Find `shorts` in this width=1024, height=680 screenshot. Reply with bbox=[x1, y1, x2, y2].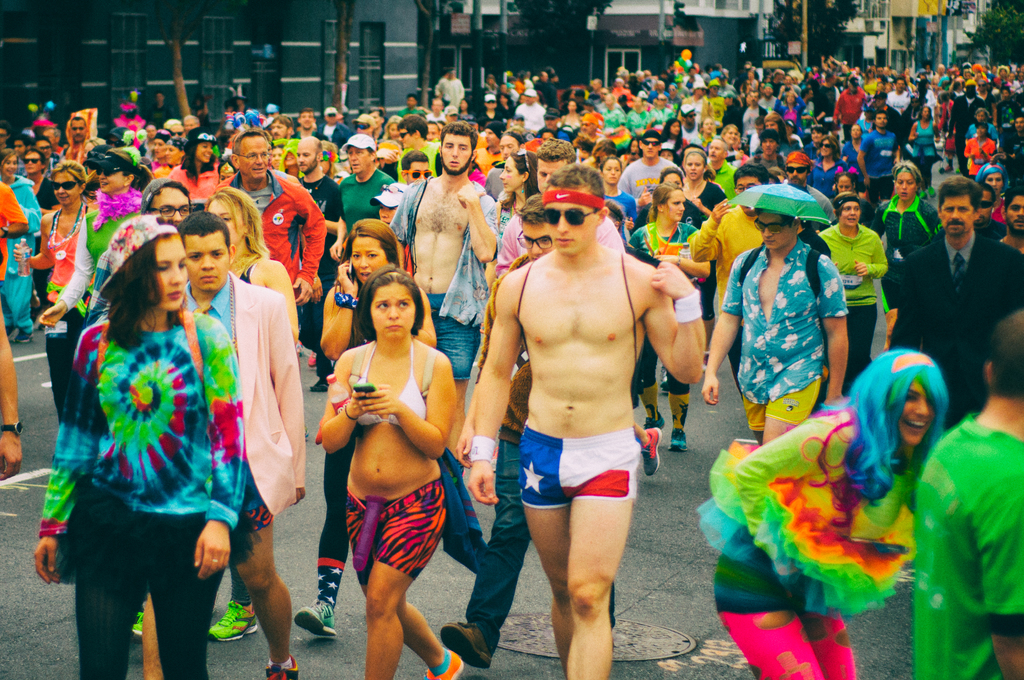
bbox=[499, 439, 665, 535].
